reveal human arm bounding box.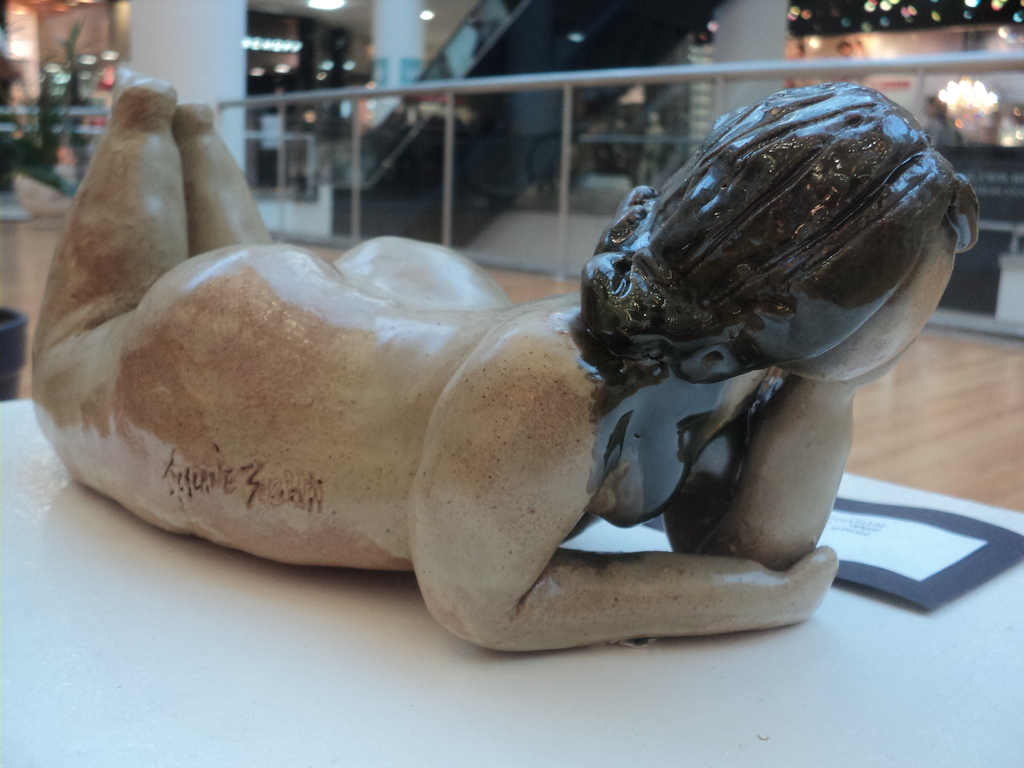
Revealed: region(413, 347, 838, 653).
